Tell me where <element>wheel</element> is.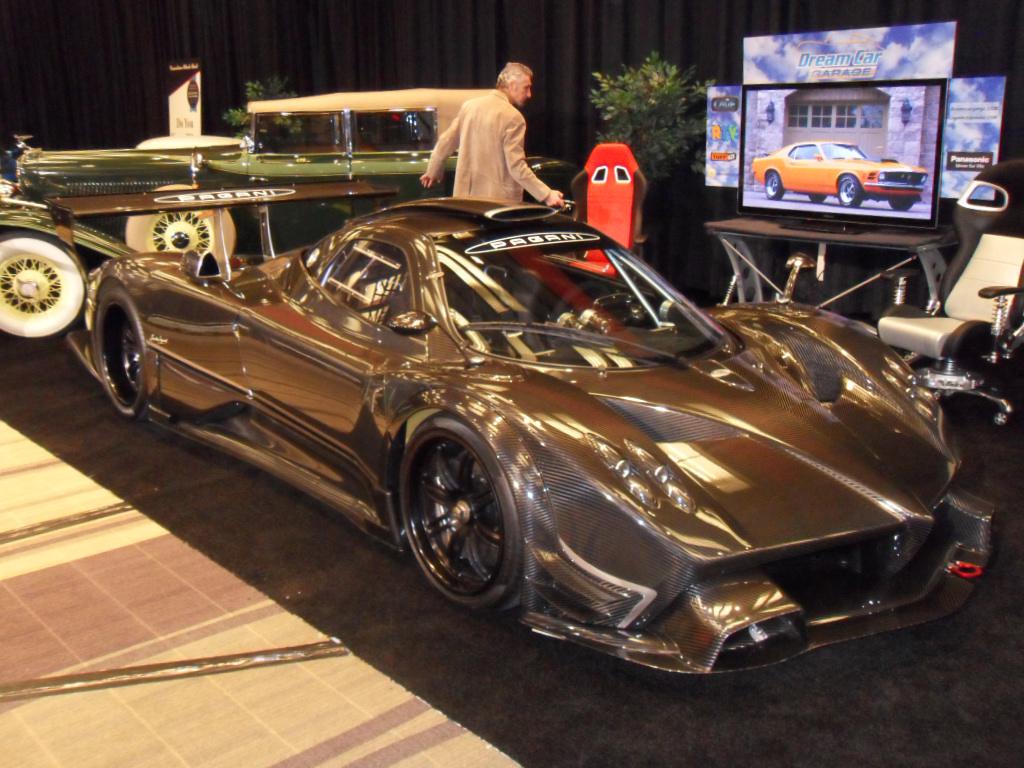
<element>wheel</element> is at [991, 409, 1010, 428].
